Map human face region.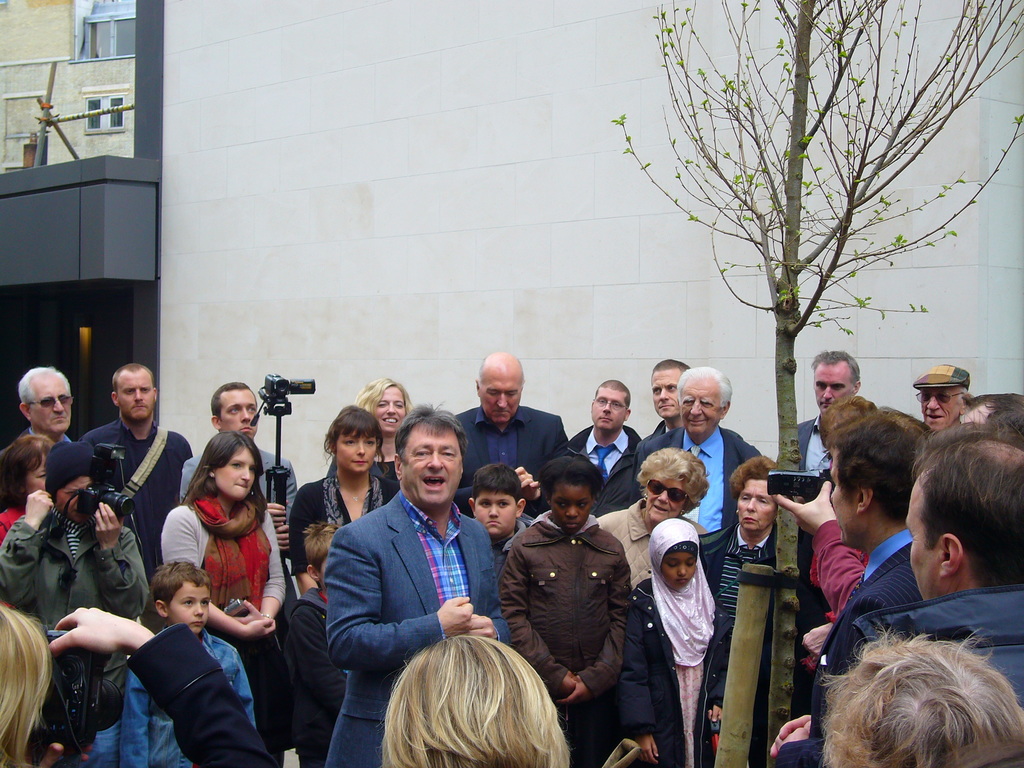
Mapped to bbox(168, 581, 207, 628).
